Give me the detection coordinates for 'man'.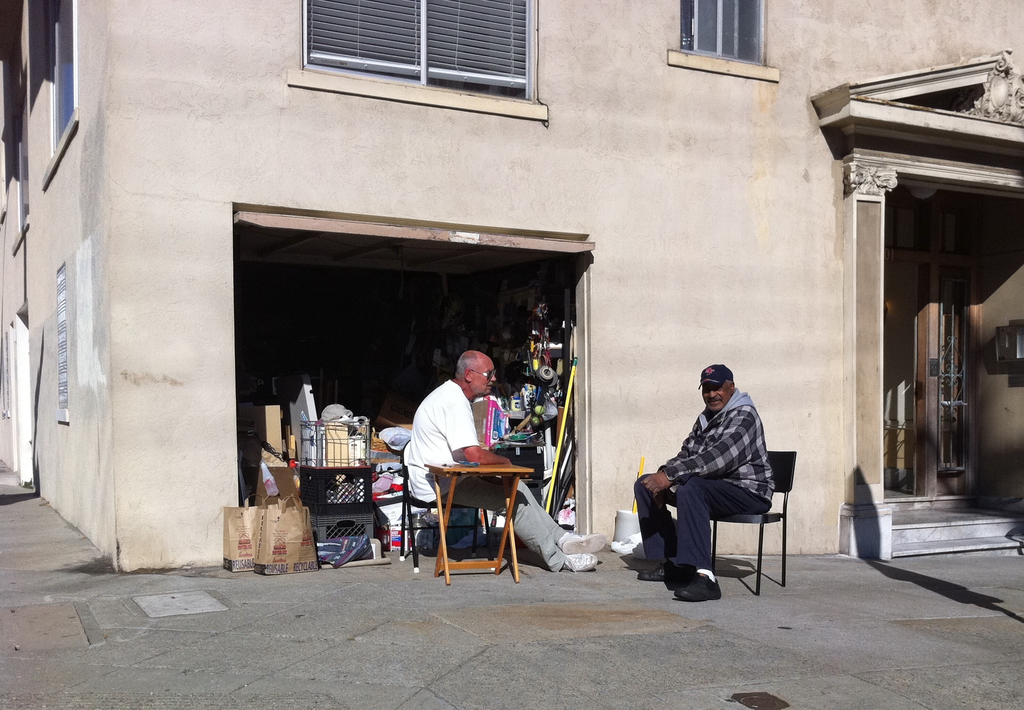
bbox(404, 350, 607, 574).
